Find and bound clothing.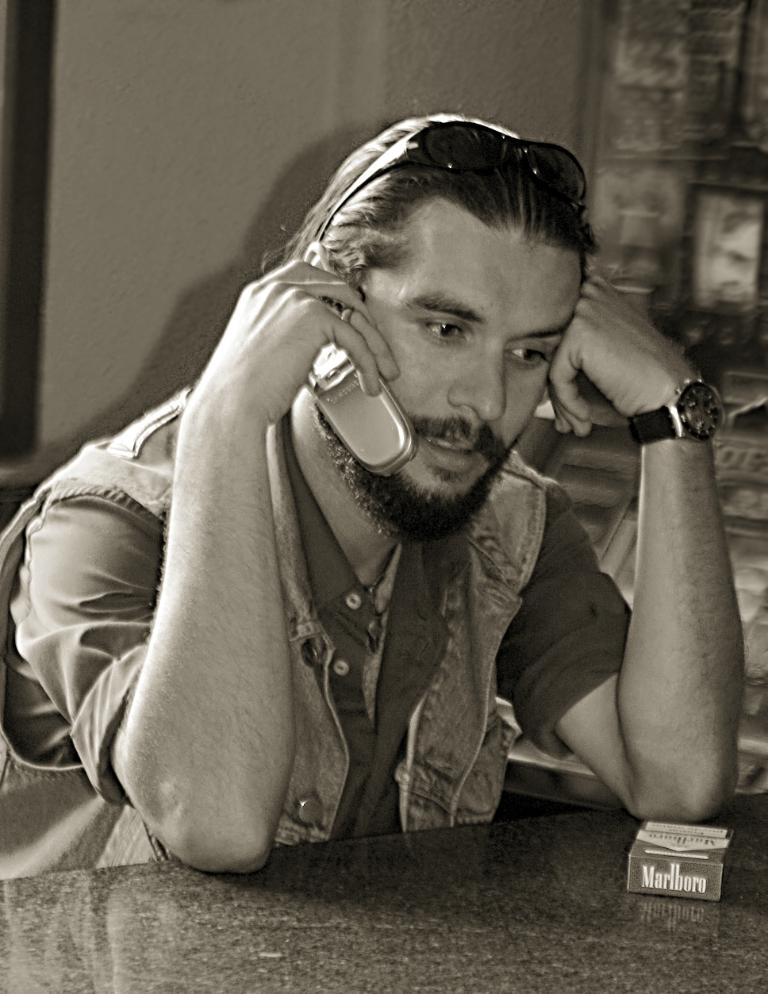
Bound: 0,381,634,881.
